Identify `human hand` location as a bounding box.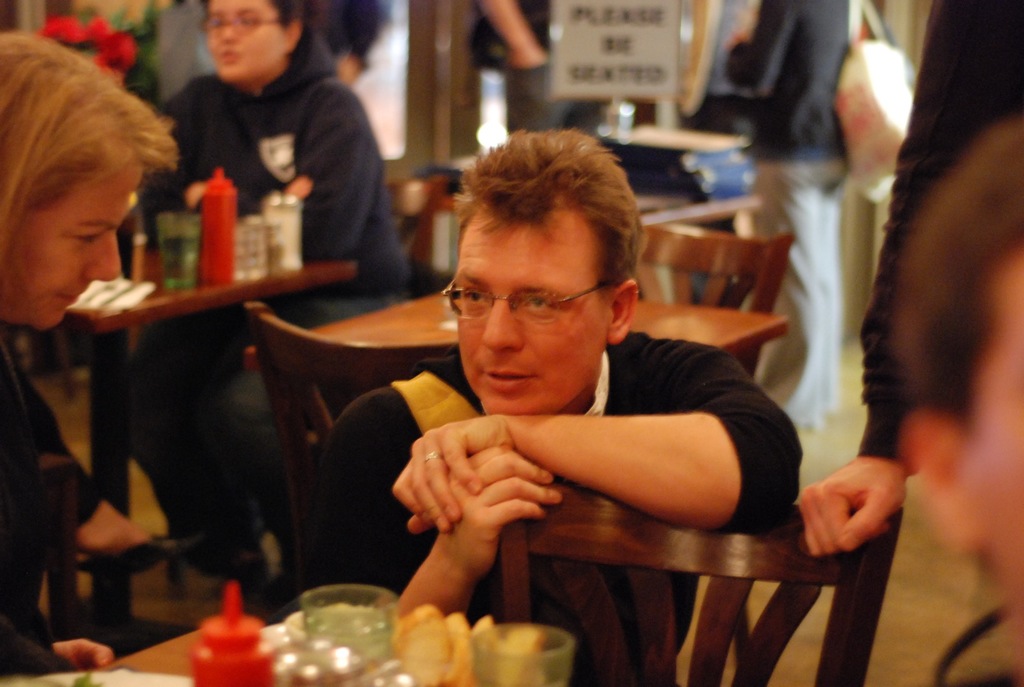
BBox(509, 43, 548, 65).
